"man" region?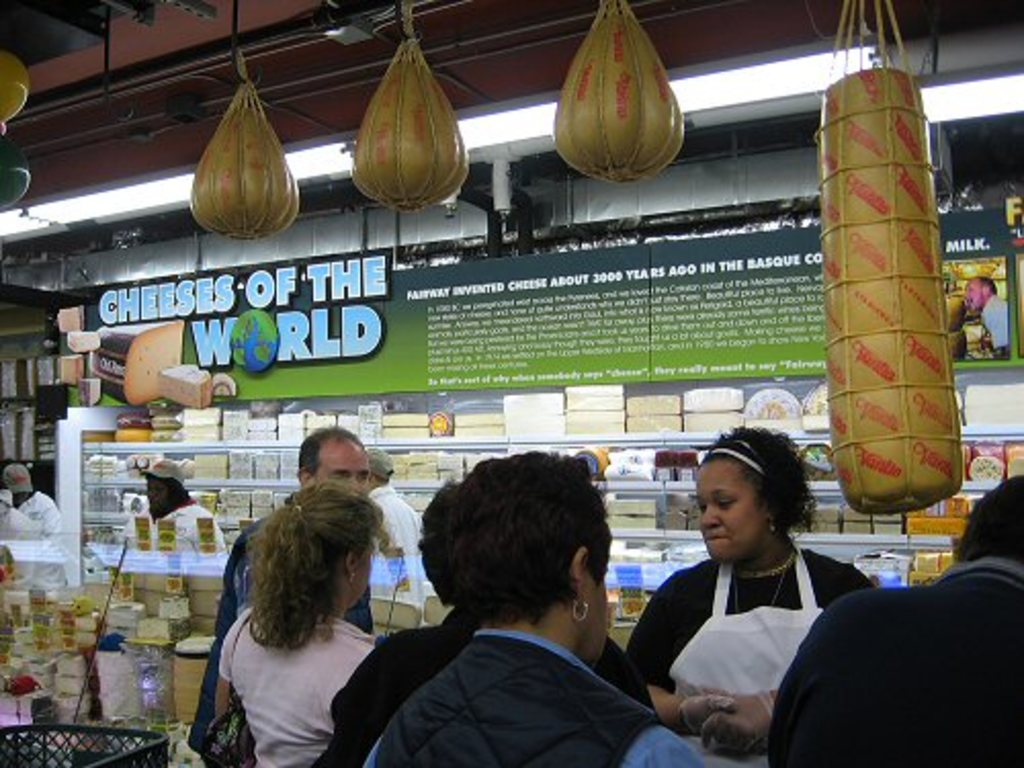
4 457 55 545
